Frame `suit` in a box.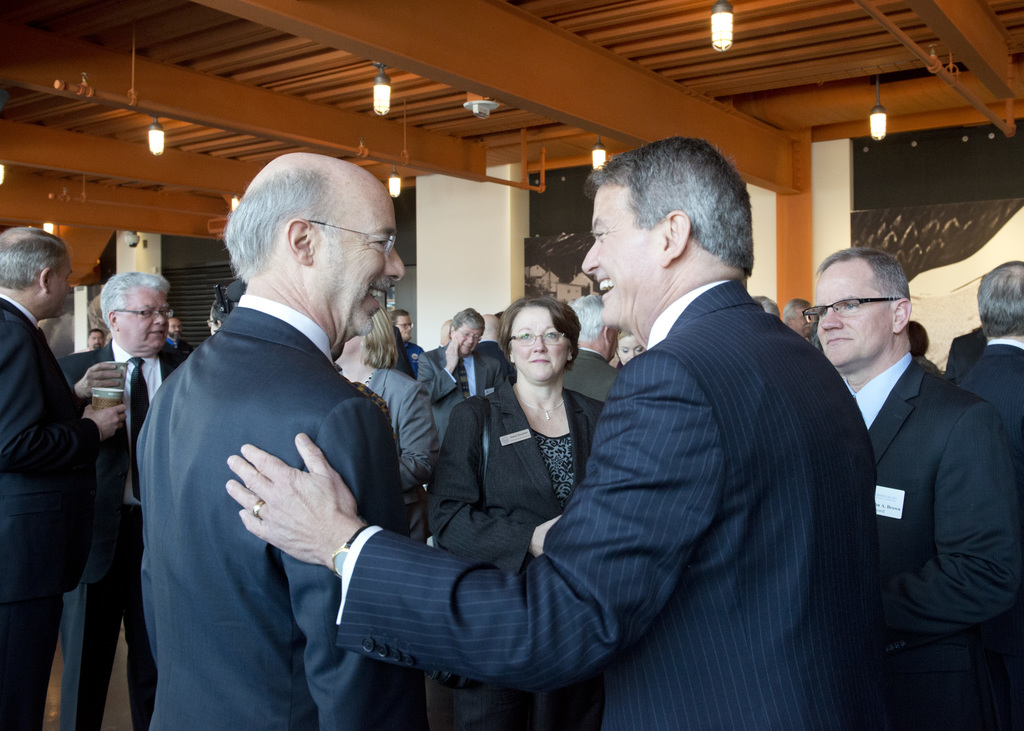
336 275 896 722.
